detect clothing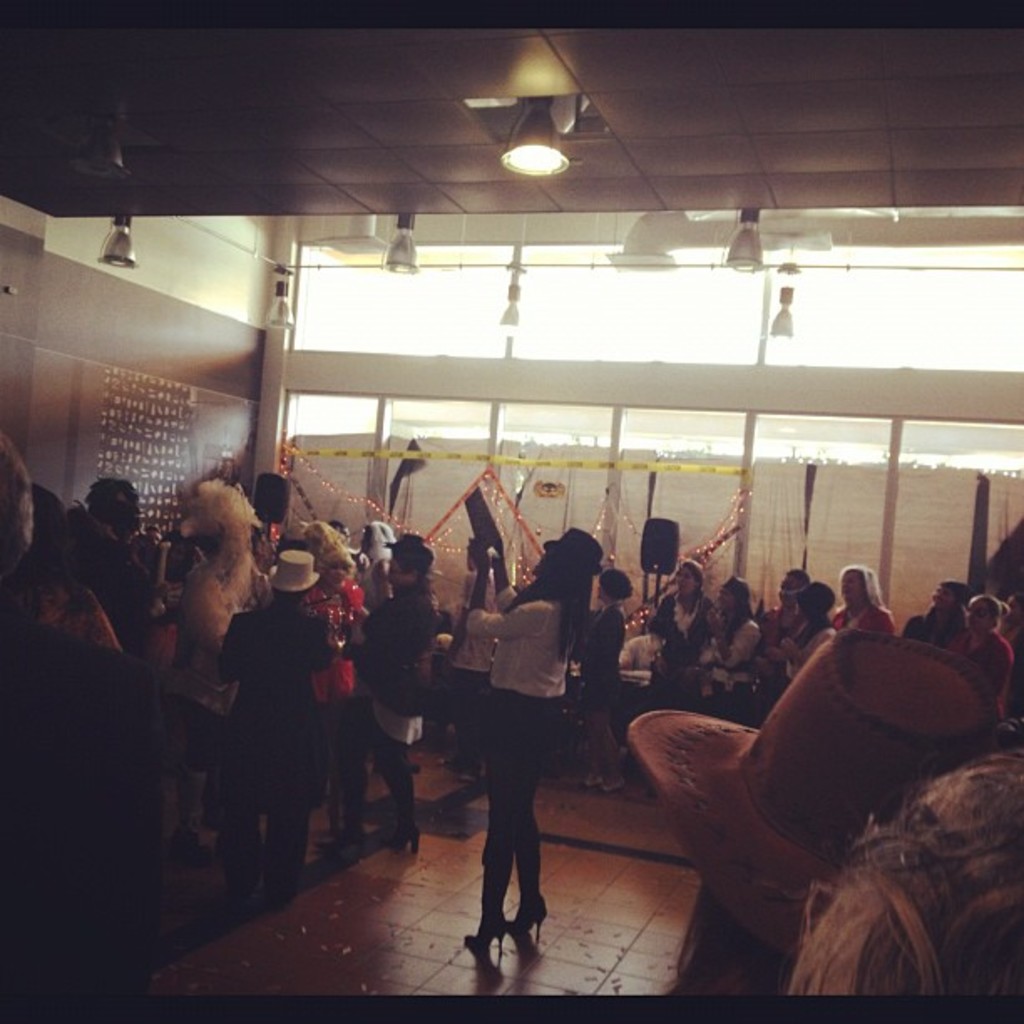
detection(780, 619, 838, 681)
